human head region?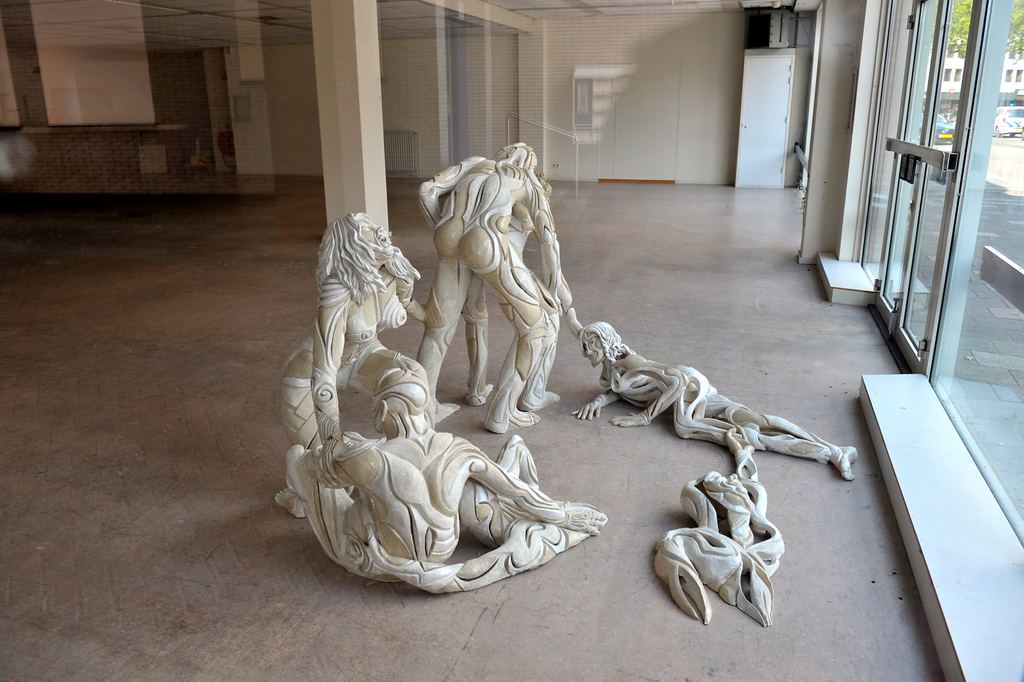
left=318, top=211, right=399, bottom=289
